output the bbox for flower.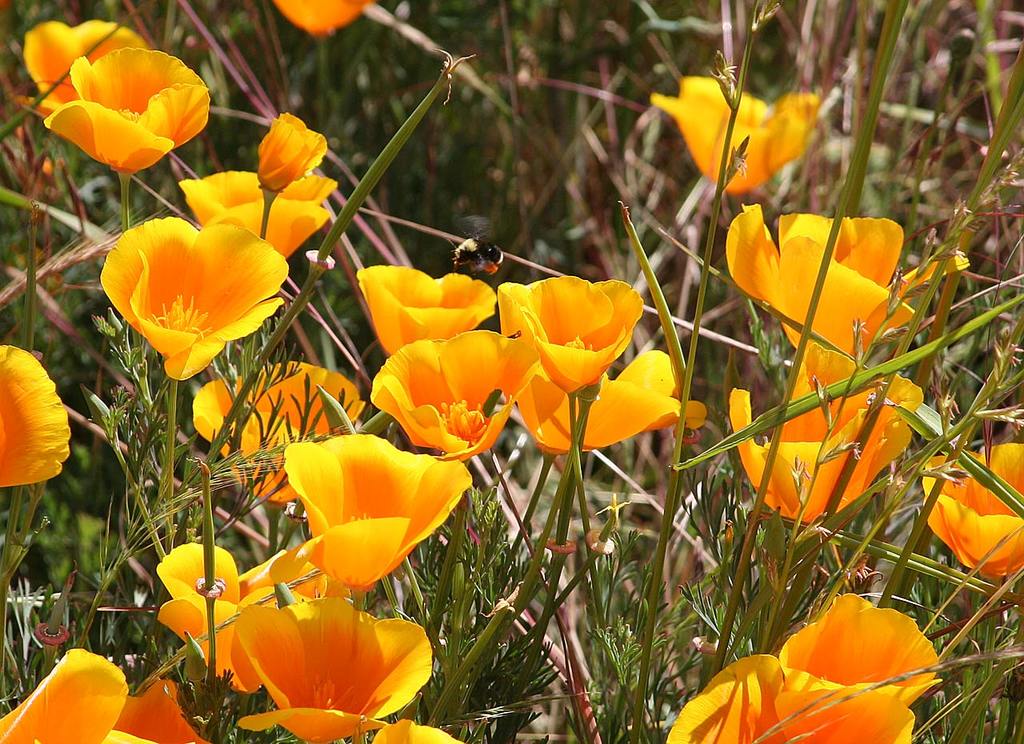
left=24, top=19, right=150, bottom=112.
